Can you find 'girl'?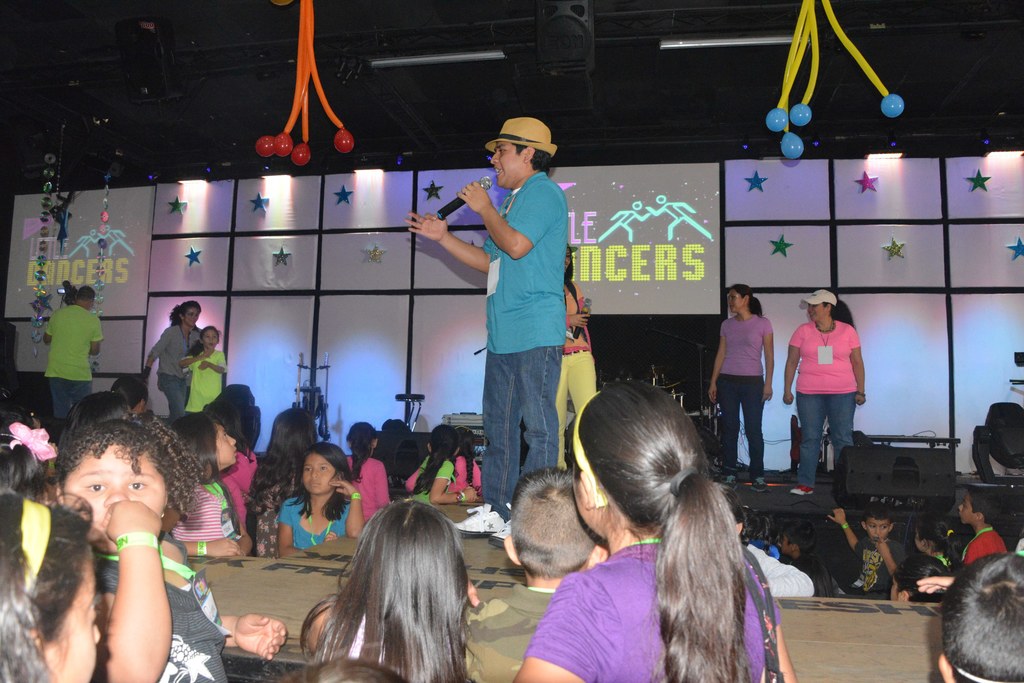
Yes, bounding box: crop(52, 414, 289, 682).
